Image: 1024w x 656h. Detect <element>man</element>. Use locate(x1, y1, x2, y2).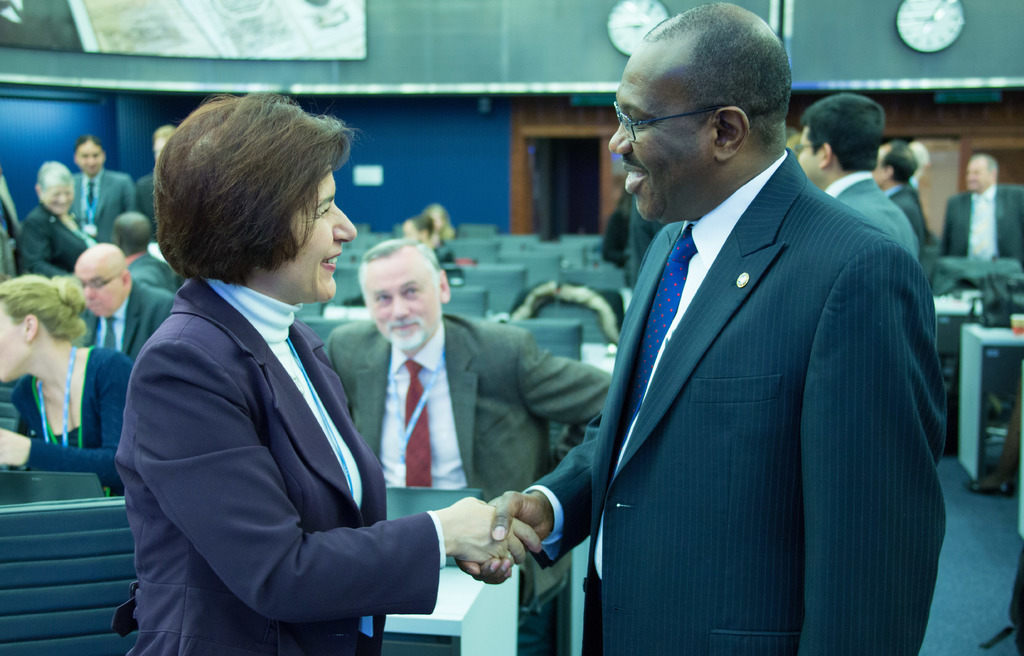
locate(873, 128, 941, 258).
